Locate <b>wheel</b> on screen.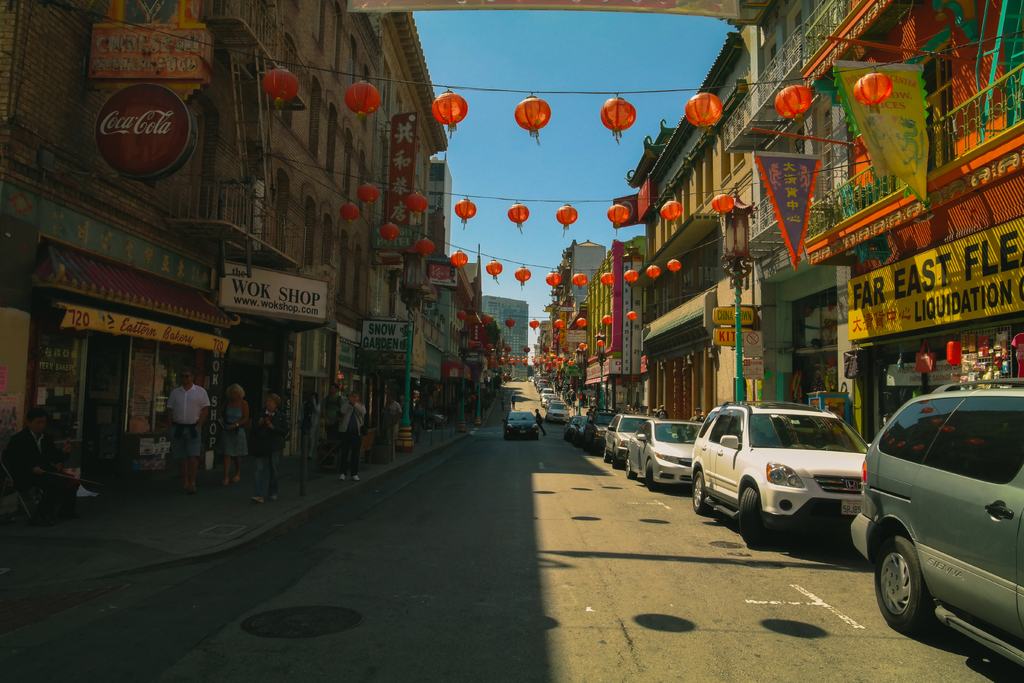
On screen at (left=625, top=452, right=639, bottom=479).
